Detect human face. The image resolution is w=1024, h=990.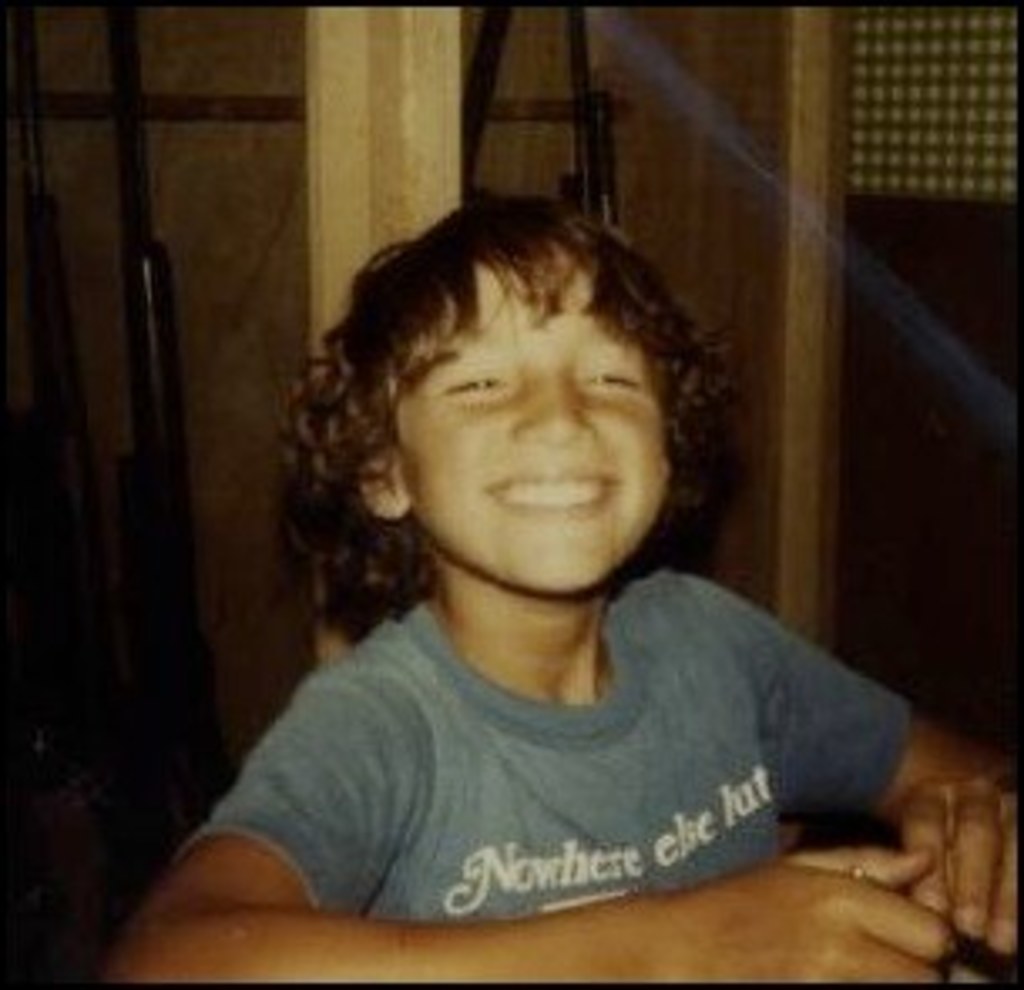
{"left": 396, "top": 255, "right": 675, "bottom": 597}.
